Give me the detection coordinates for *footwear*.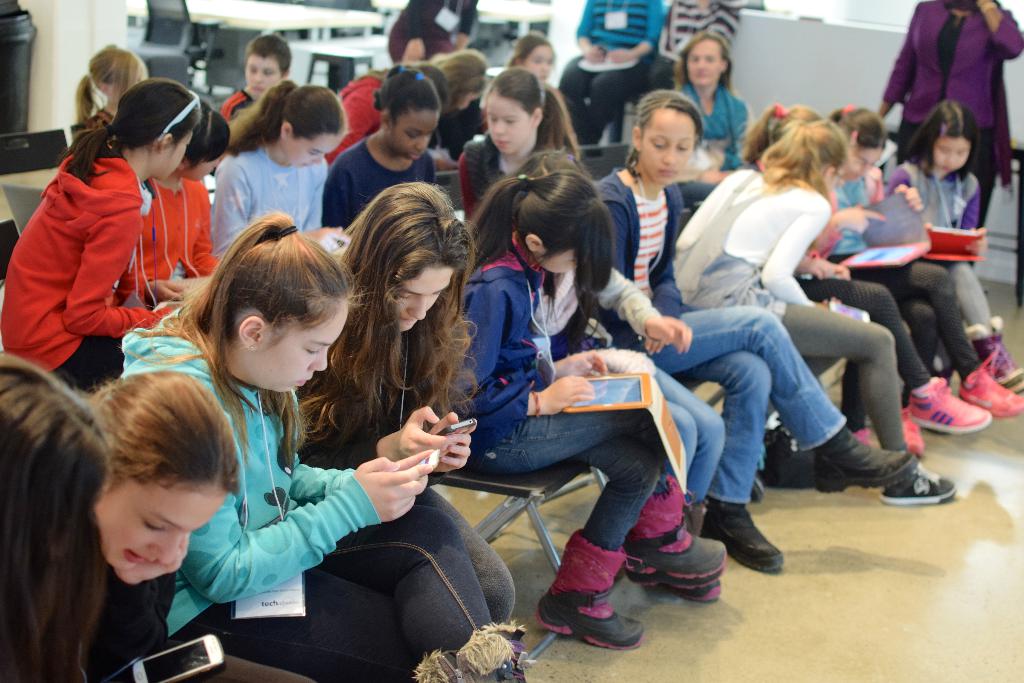
817/423/923/495.
